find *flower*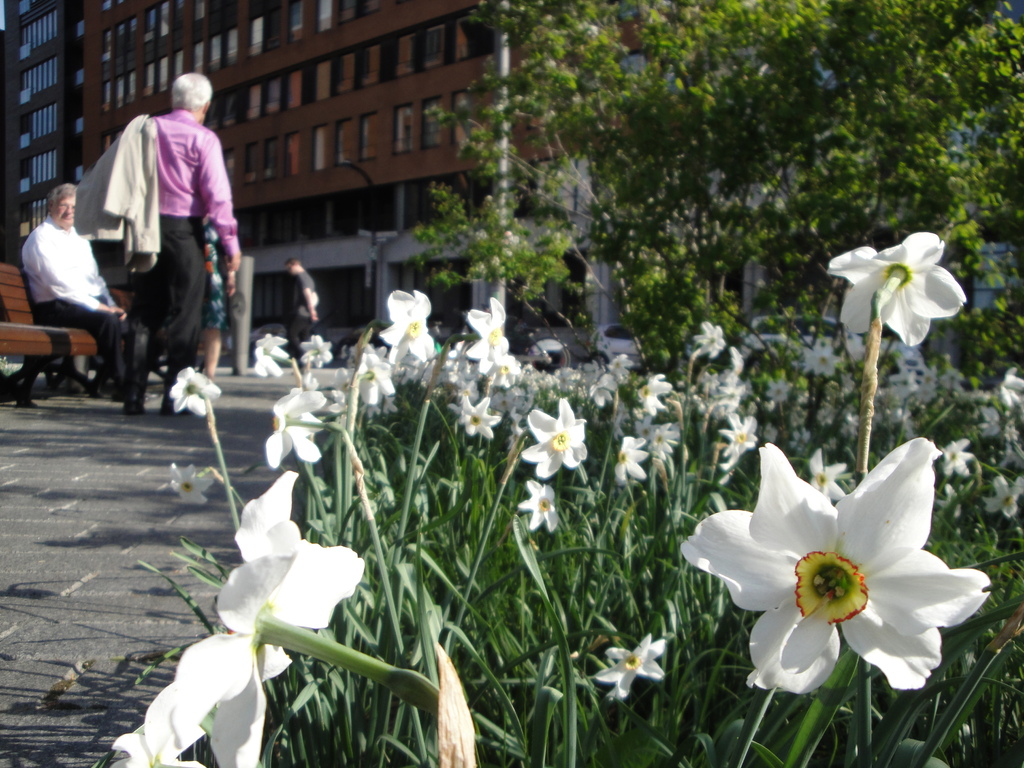
[723, 415, 763, 468]
